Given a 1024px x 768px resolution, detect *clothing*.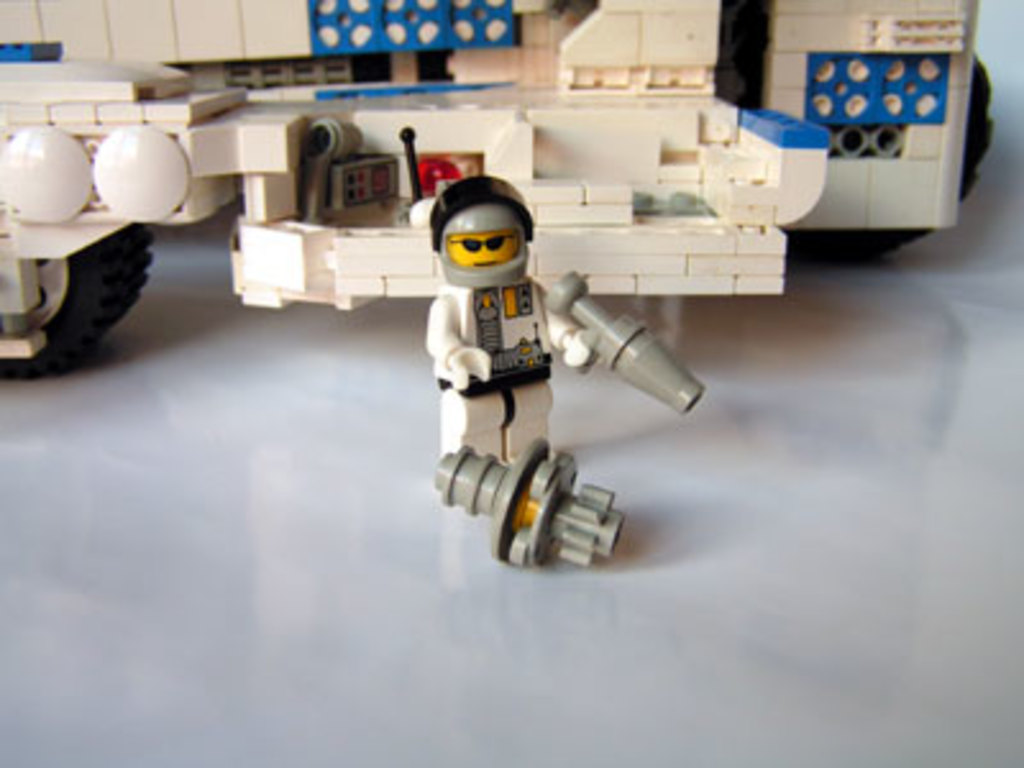
422/284/596/466.
